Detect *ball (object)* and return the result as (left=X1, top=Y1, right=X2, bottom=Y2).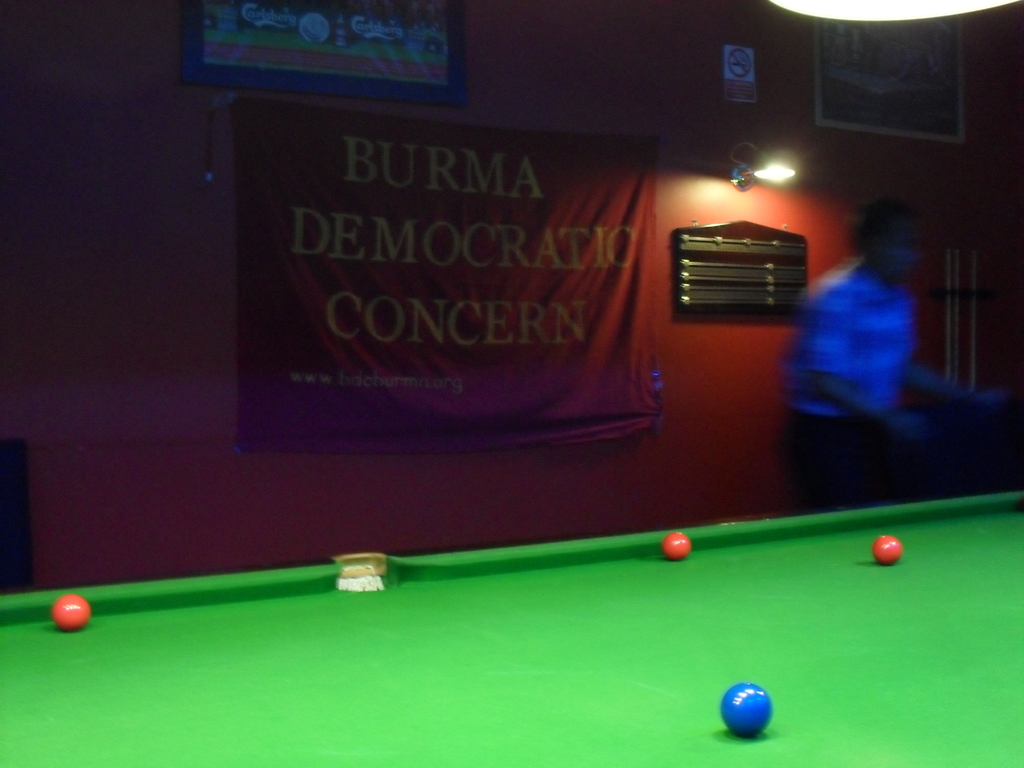
(left=49, top=593, right=93, bottom=631).
